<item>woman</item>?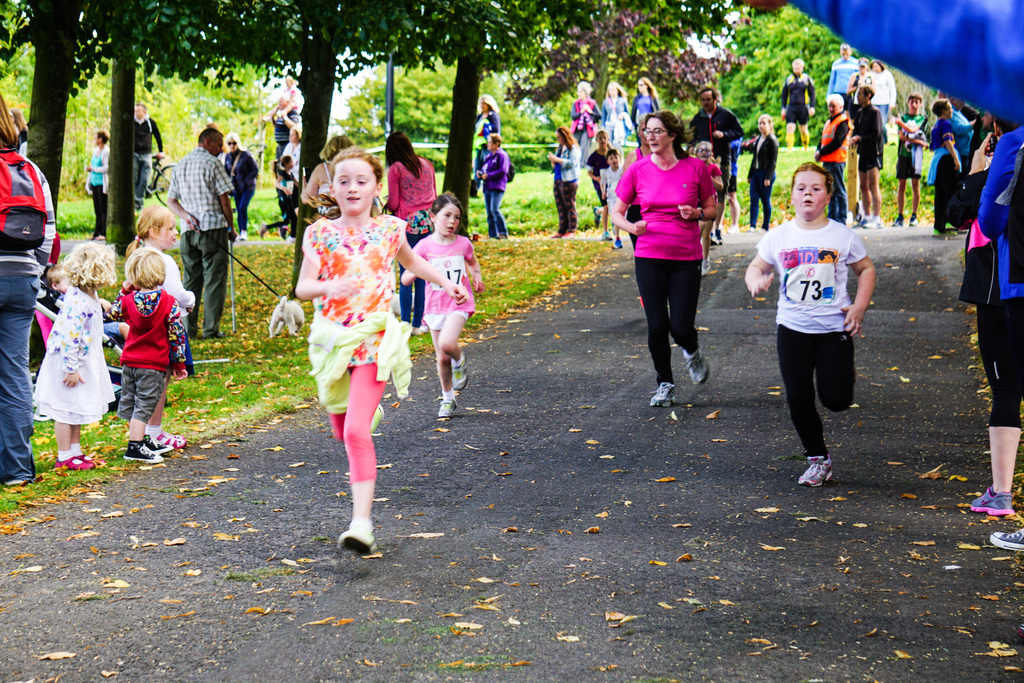
select_region(468, 90, 500, 199)
